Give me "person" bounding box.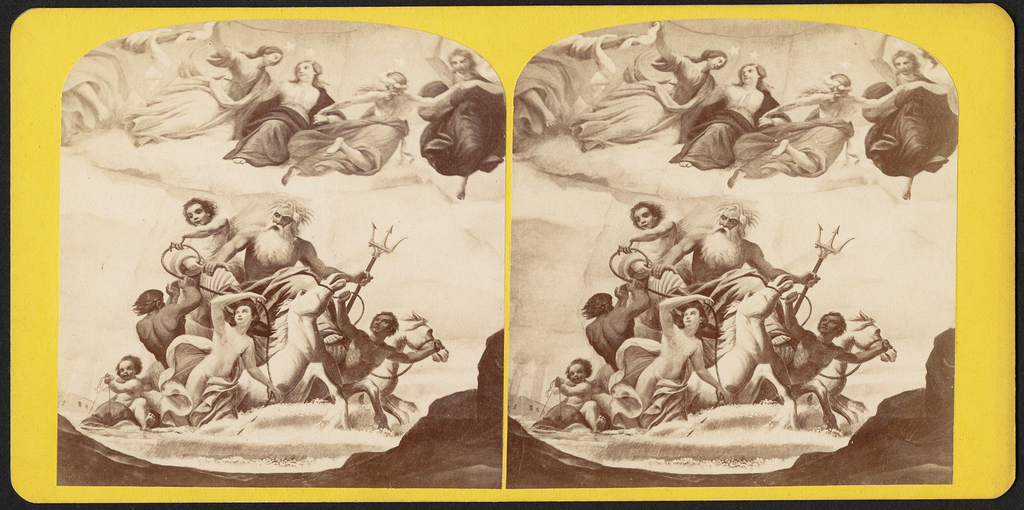
rect(215, 57, 345, 167).
